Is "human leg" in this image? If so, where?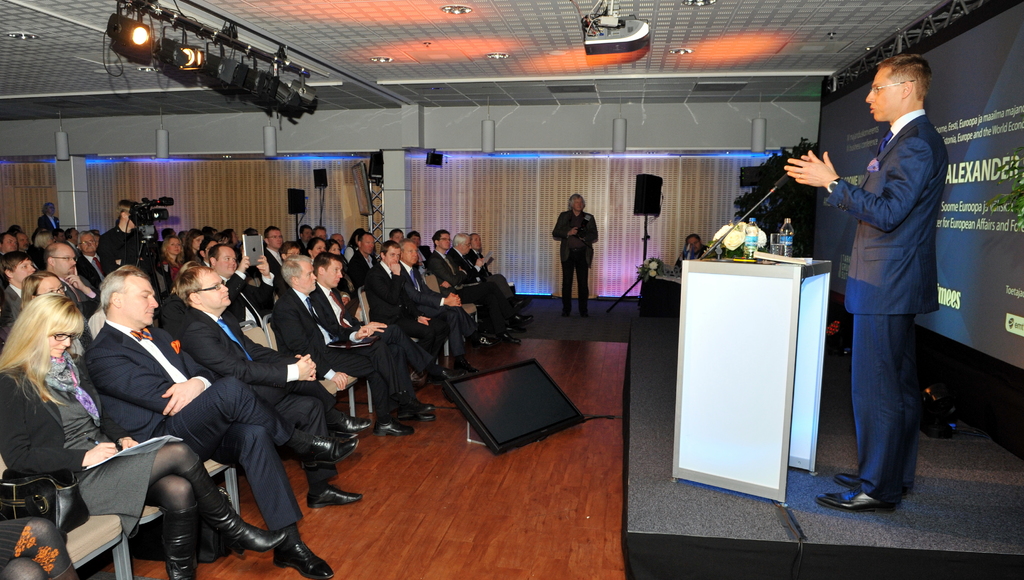
Yes, at <region>345, 334, 417, 423</region>.
